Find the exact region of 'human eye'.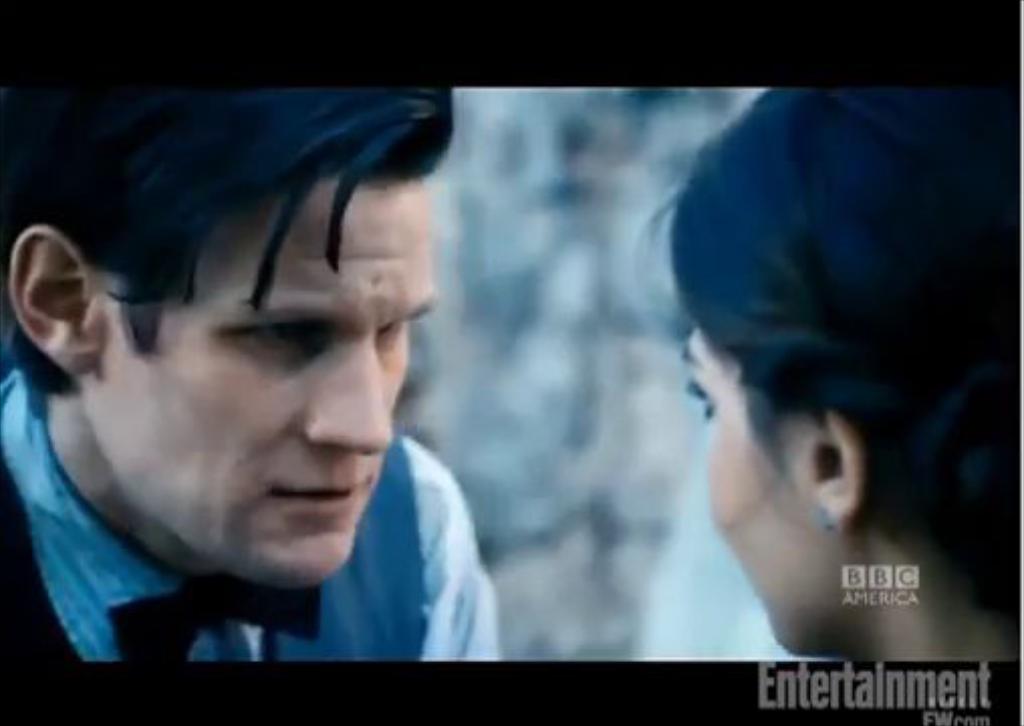
Exact region: crop(375, 321, 407, 349).
